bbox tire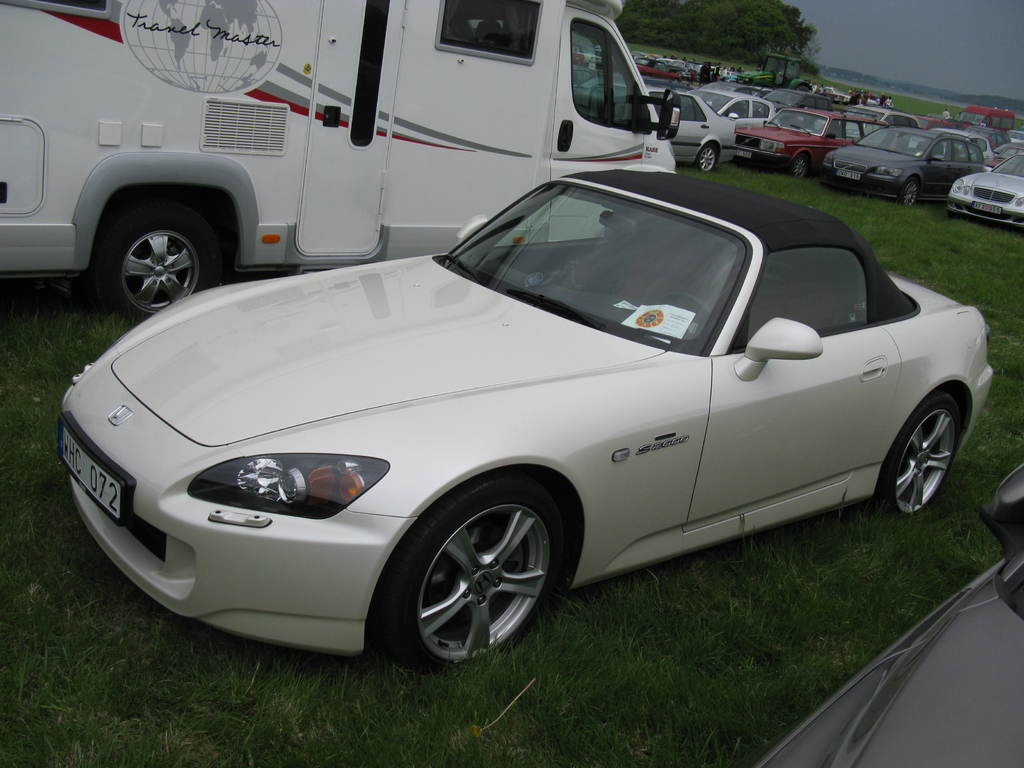
left=792, top=154, right=817, bottom=183
